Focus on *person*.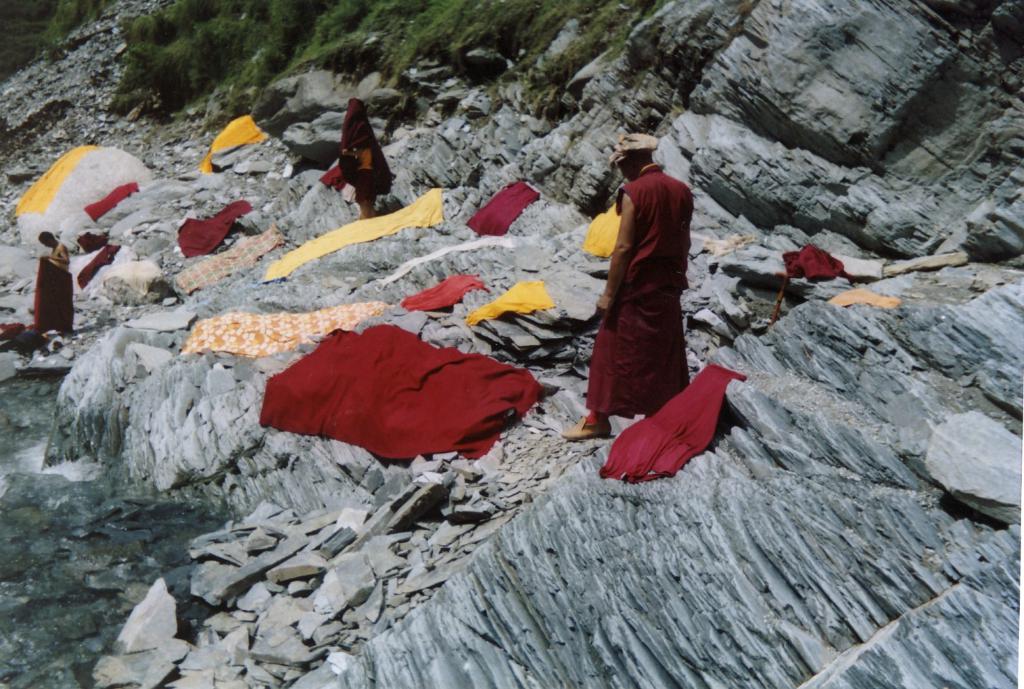
Focused at <bbox>342, 103, 380, 221</bbox>.
